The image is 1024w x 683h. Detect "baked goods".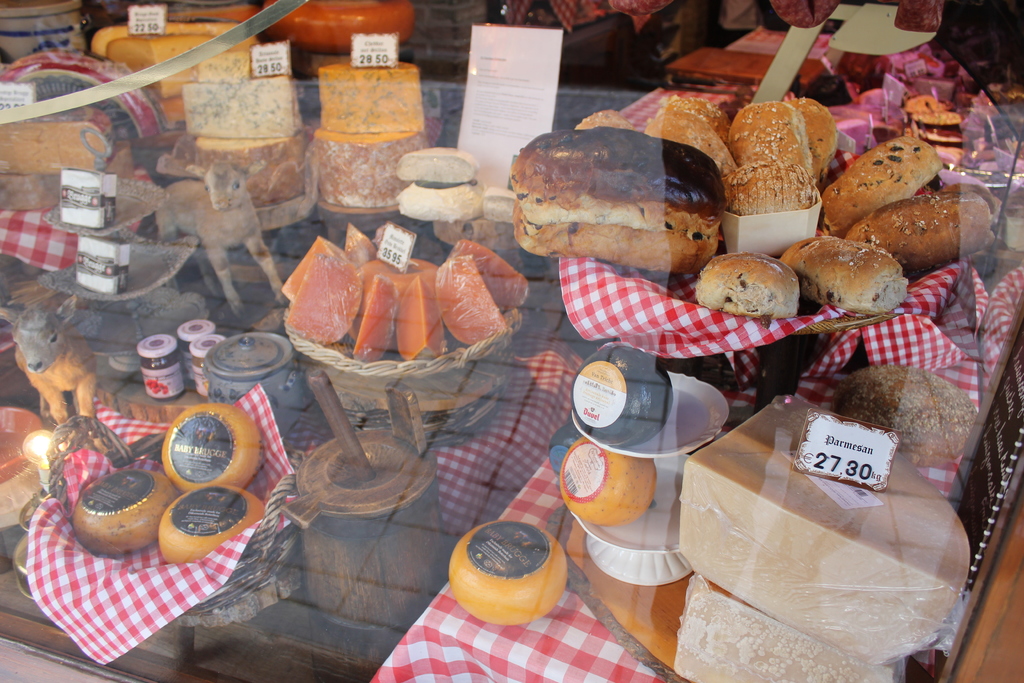
Detection: 178 81 301 137.
